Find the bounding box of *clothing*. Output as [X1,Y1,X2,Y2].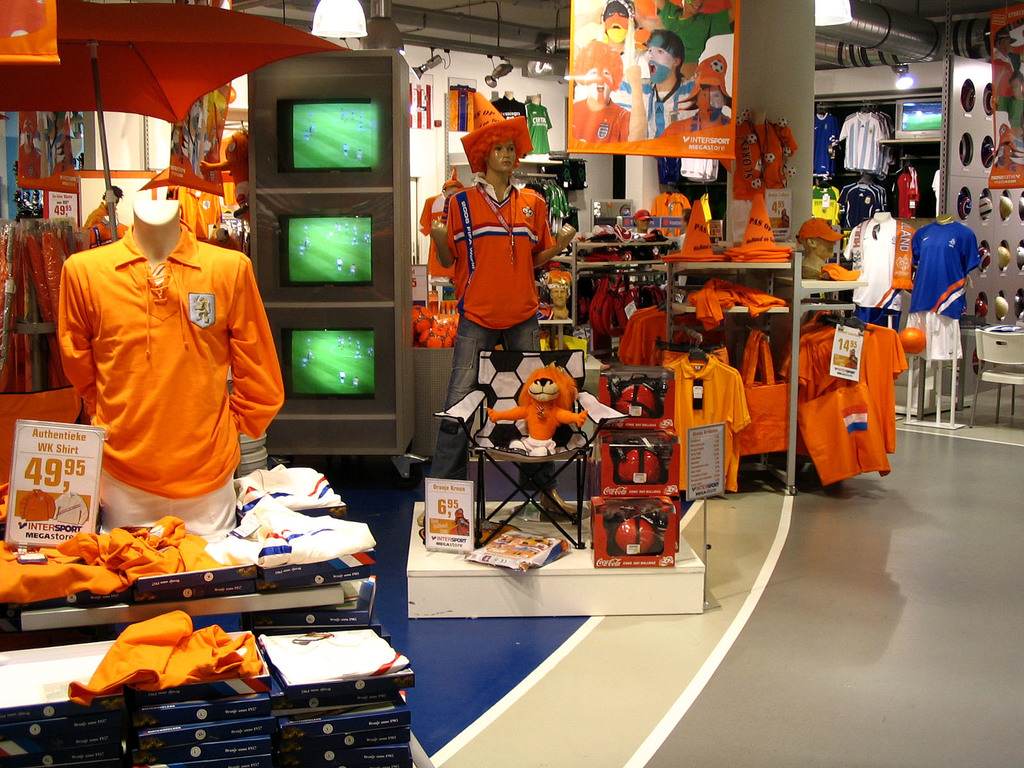
[202,491,364,556].
